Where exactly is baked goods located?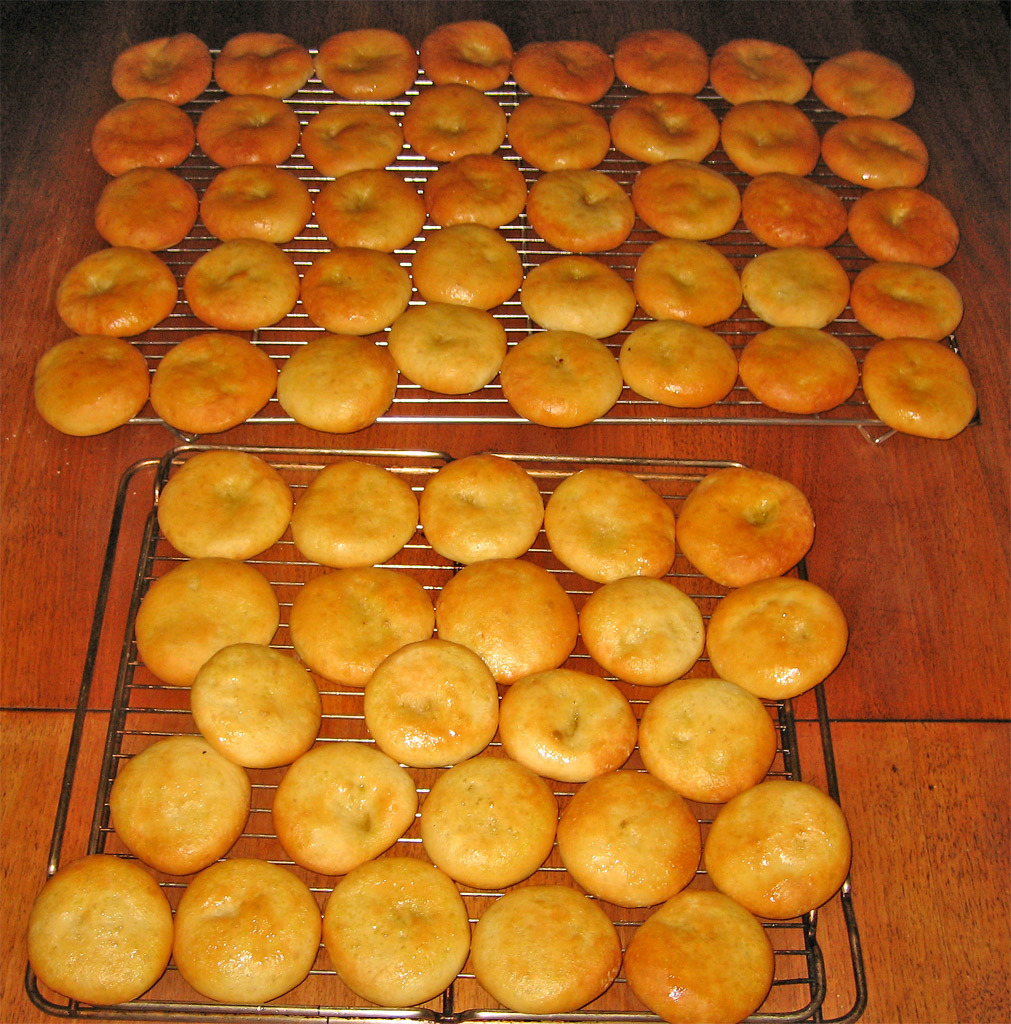
Its bounding box is bbox(416, 453, 544, 563).
